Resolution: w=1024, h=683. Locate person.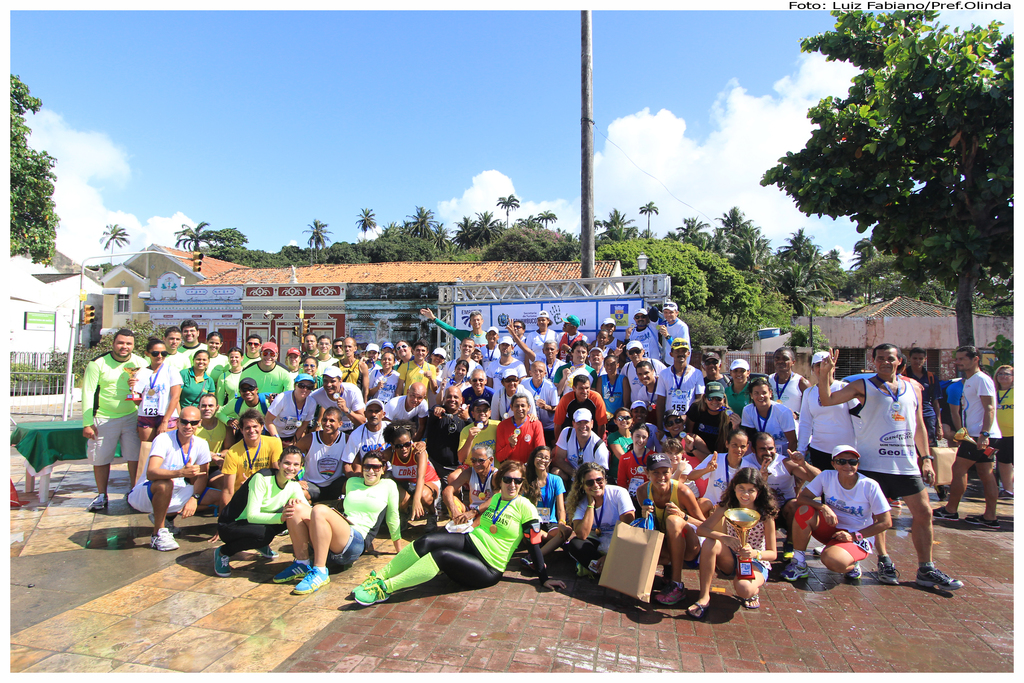
detection(150, 409, 211, 550).
